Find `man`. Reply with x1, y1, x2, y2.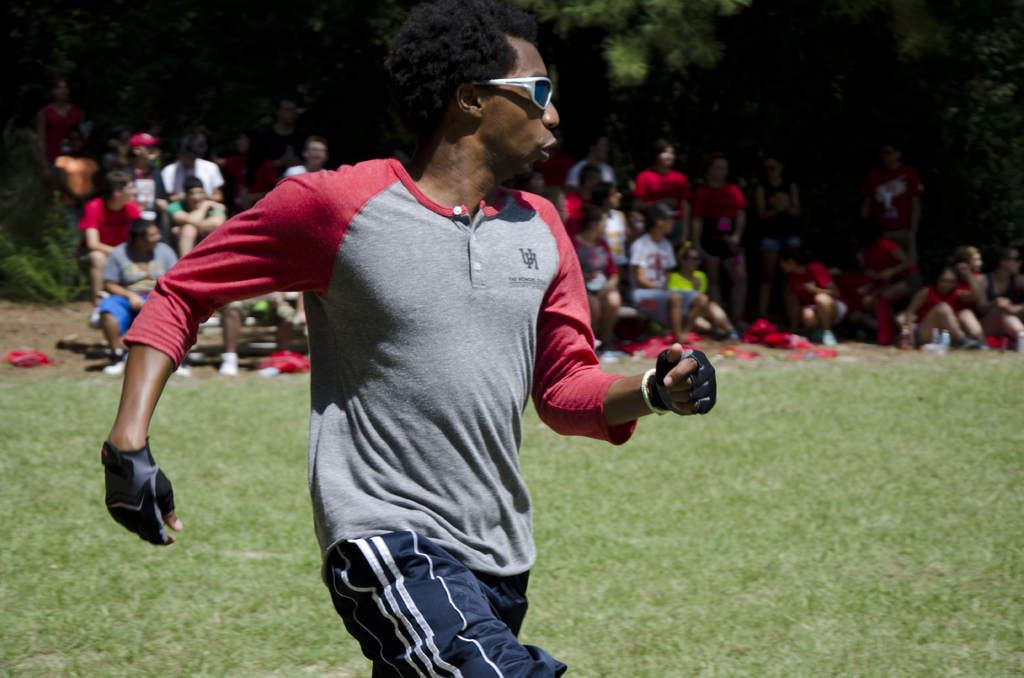
99, 0, 718, 677.
